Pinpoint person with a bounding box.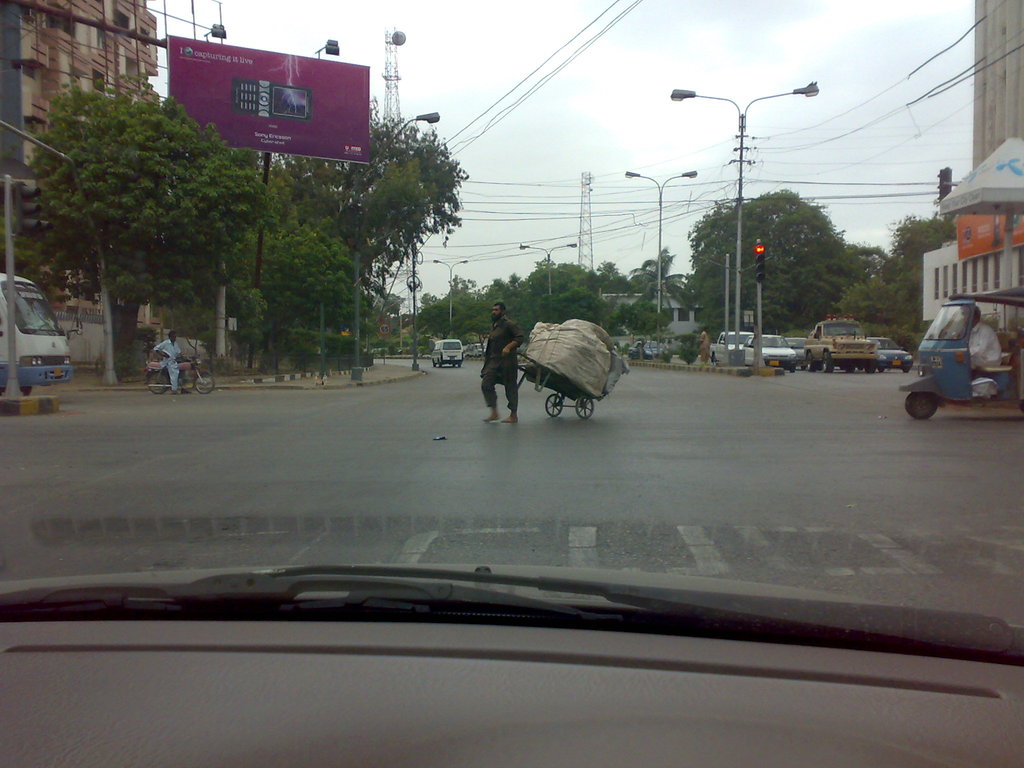
149, 323, 177, 389.
